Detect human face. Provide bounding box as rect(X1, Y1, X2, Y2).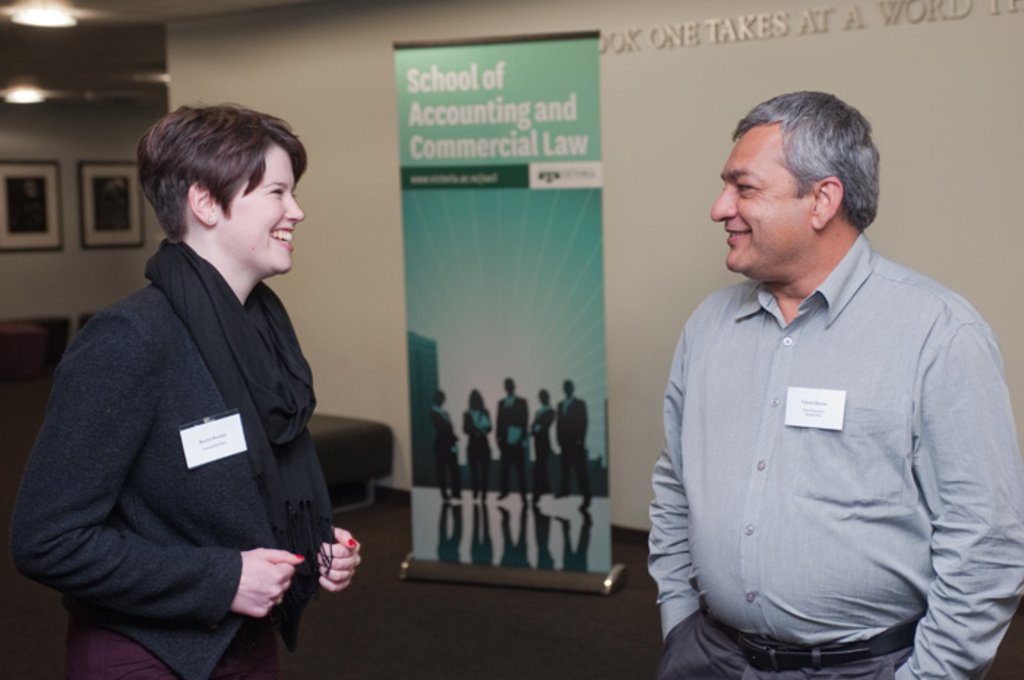
rect(709, 116, 816, 273).
